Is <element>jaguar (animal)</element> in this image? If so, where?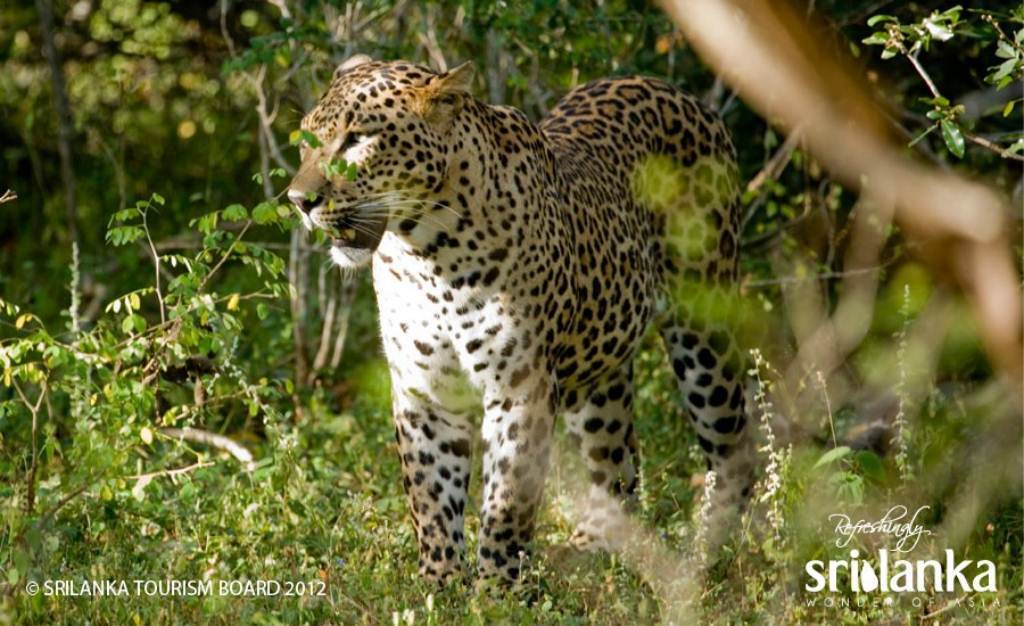
Yes, at 286,50,756,601.
